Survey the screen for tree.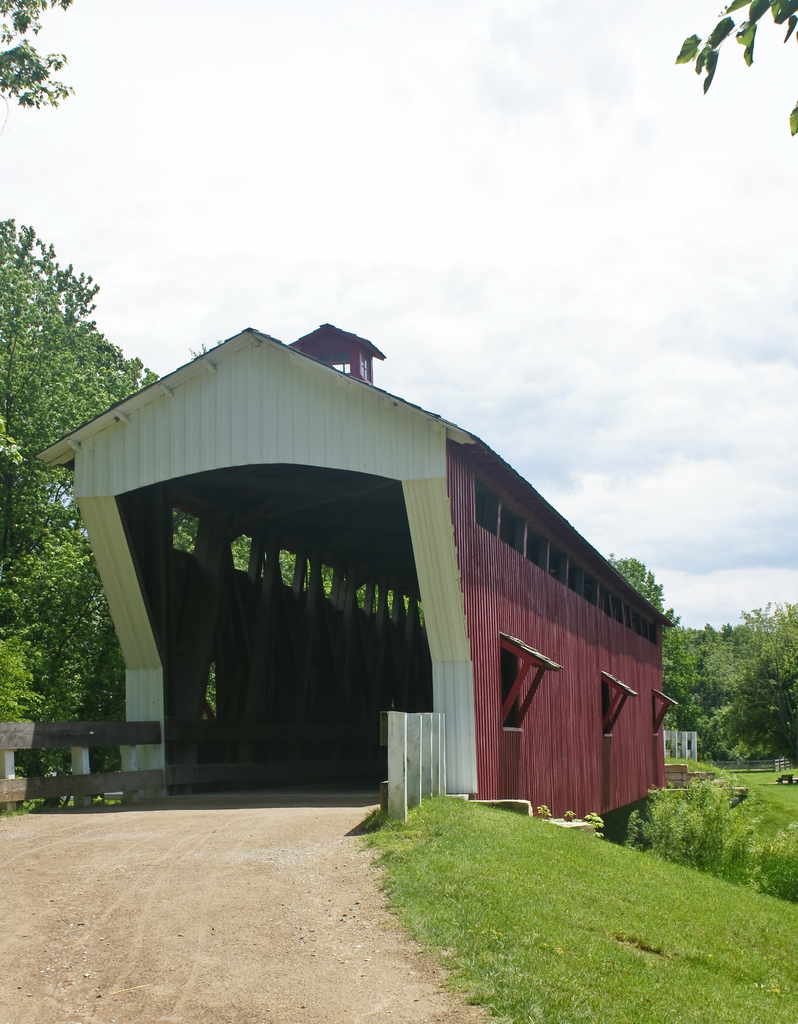
Survey found: (0,218,161,714).
